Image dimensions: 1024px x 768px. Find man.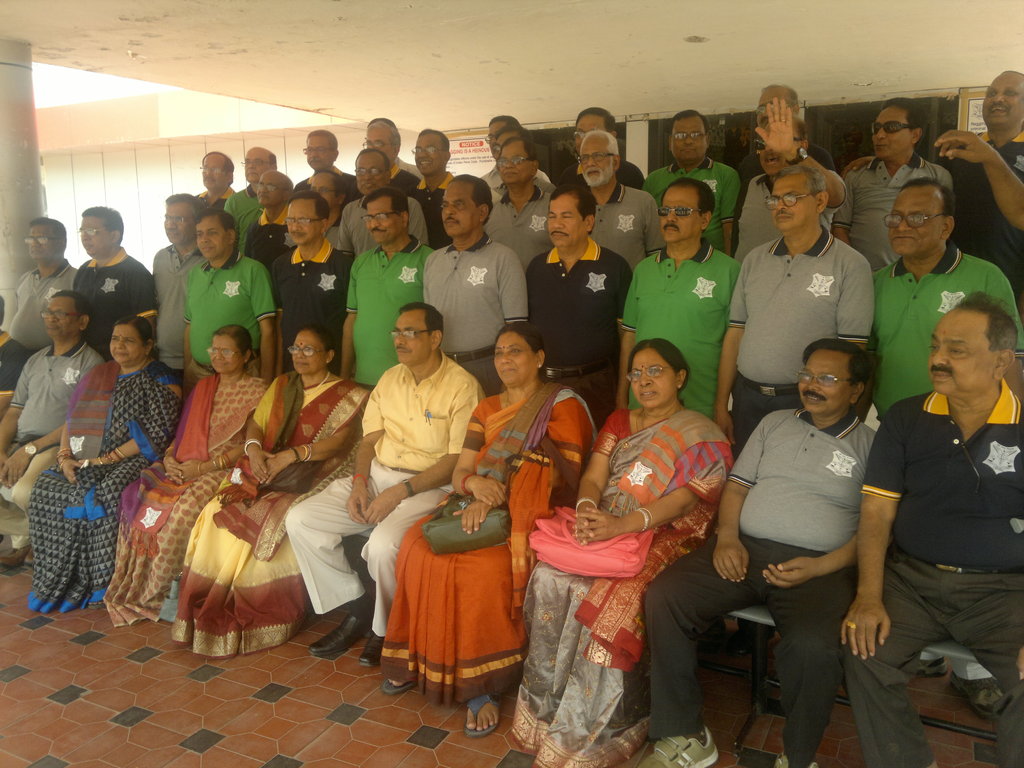
locate(184, 204, 284, 383).
